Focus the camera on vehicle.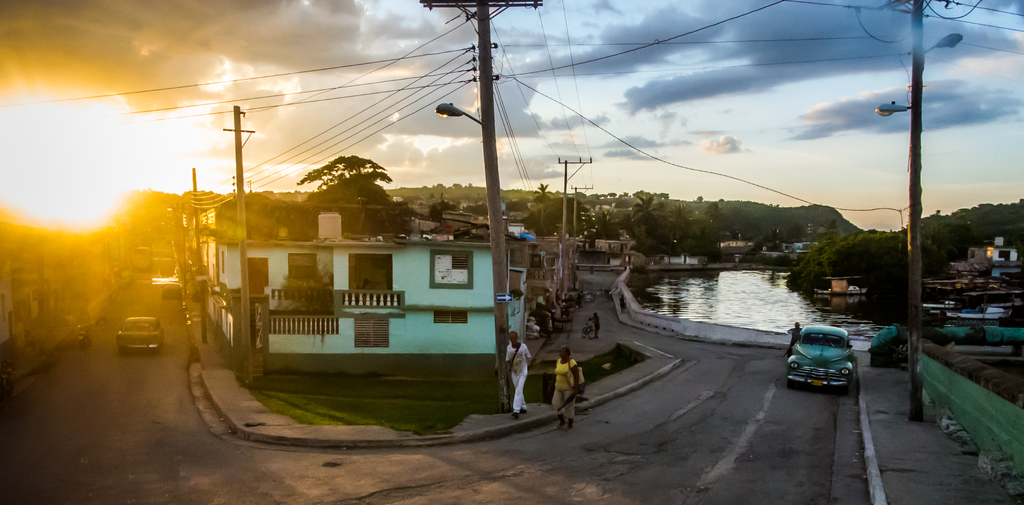
Focus region: (119,315,168,357).
